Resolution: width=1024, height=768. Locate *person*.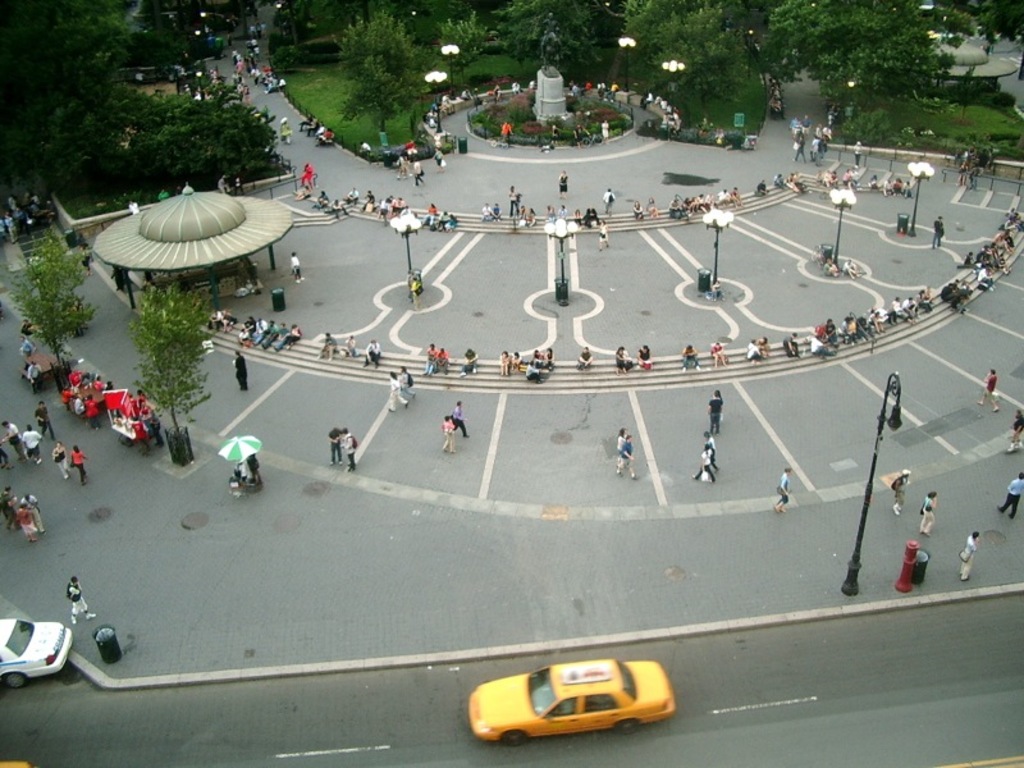
[449,397,467,440].
